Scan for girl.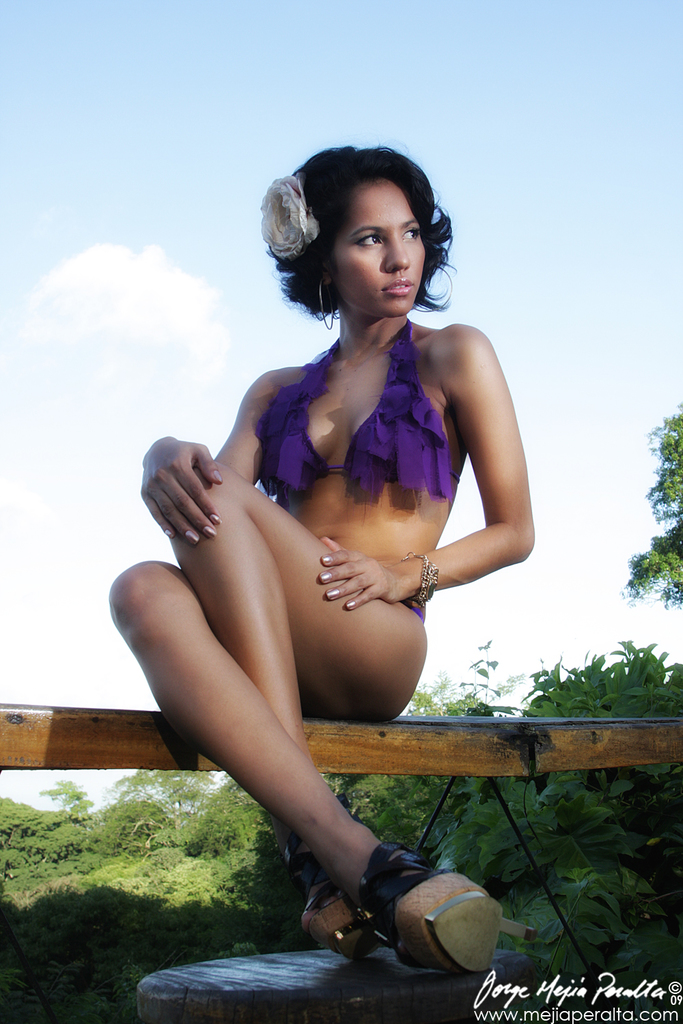
Scan result: 107,139,540,975.
